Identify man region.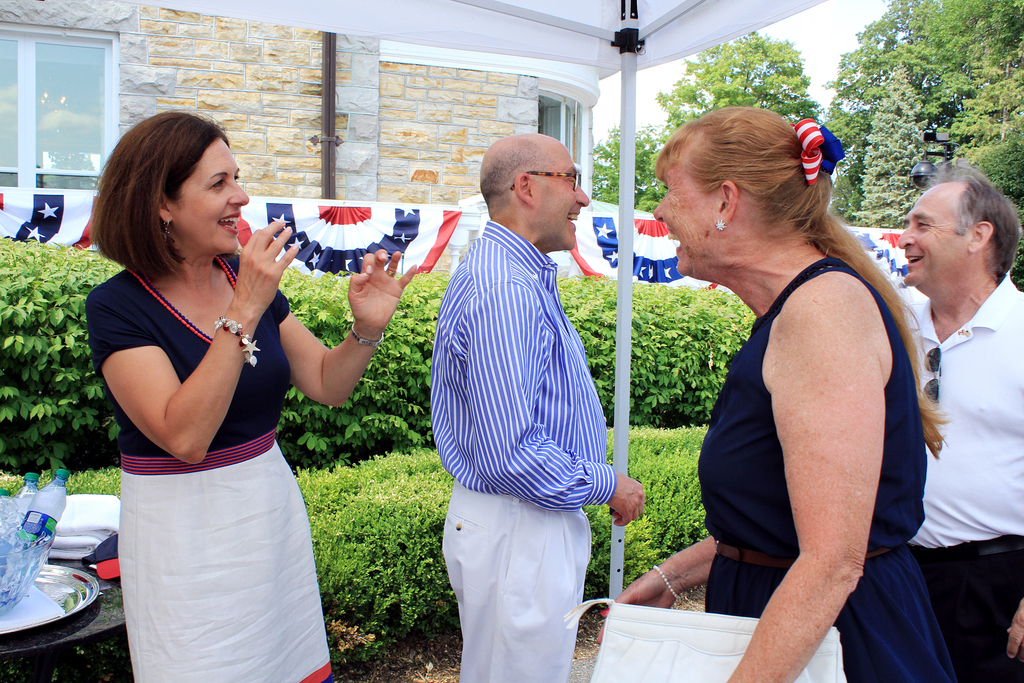
Region: pyautogui.locateOnScreen(438, 136, 646, 682).
